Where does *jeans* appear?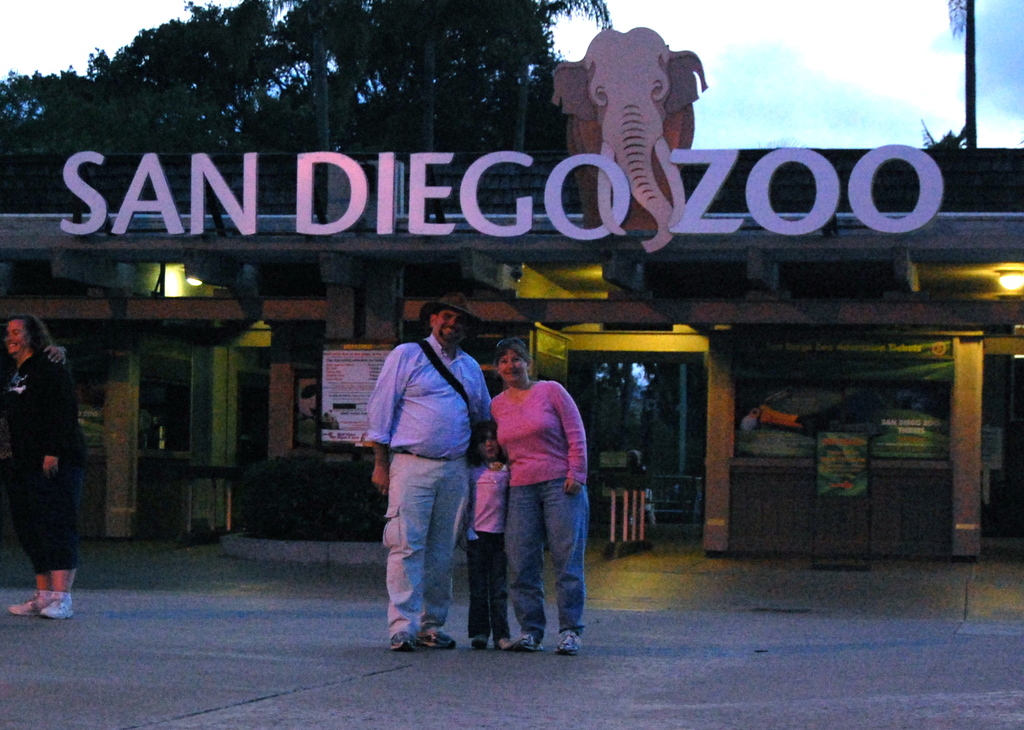
Appears at <region>501, 477, 597, 678</region>.
